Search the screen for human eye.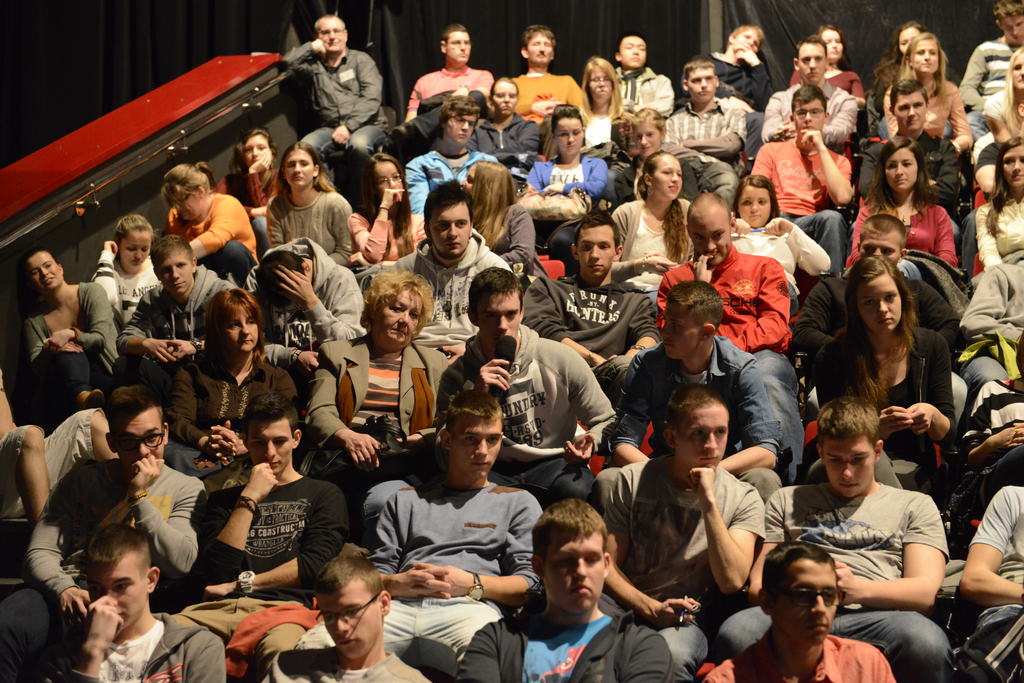
Found at bbox(928, 49, 937, 55).
